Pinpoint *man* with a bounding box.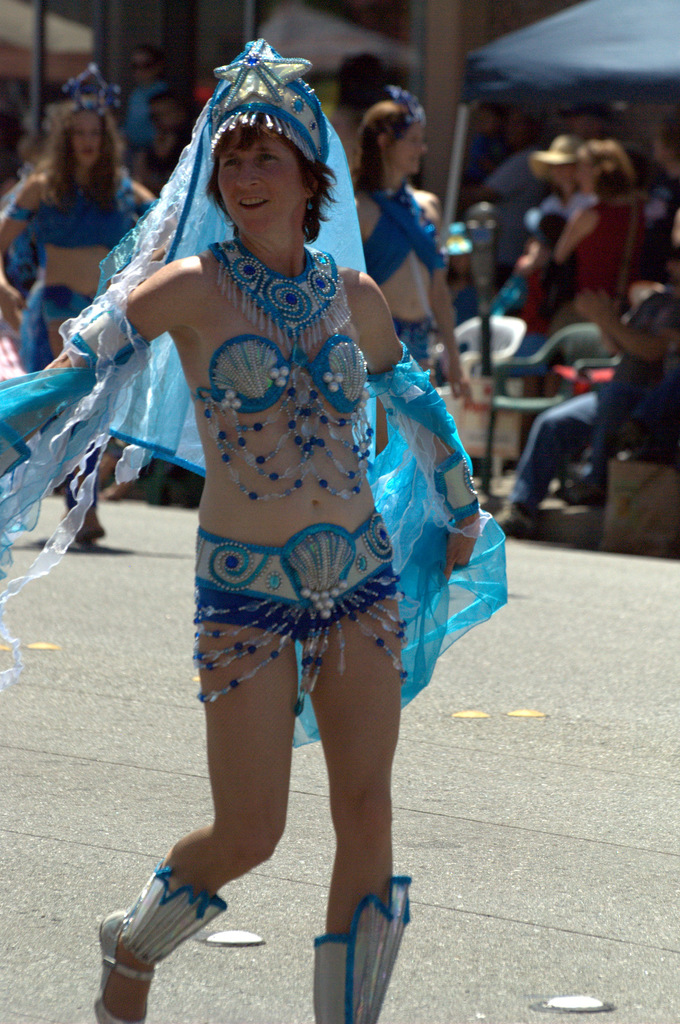
region(492, 211, 679, 540).
